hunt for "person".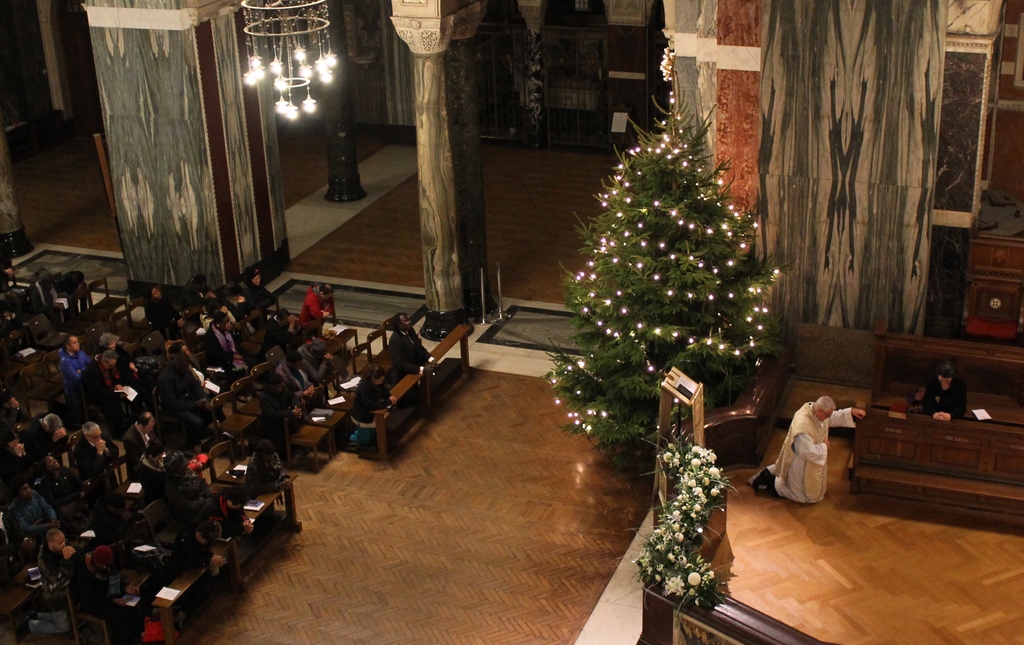
Hunted down at 381 308 442 376.
